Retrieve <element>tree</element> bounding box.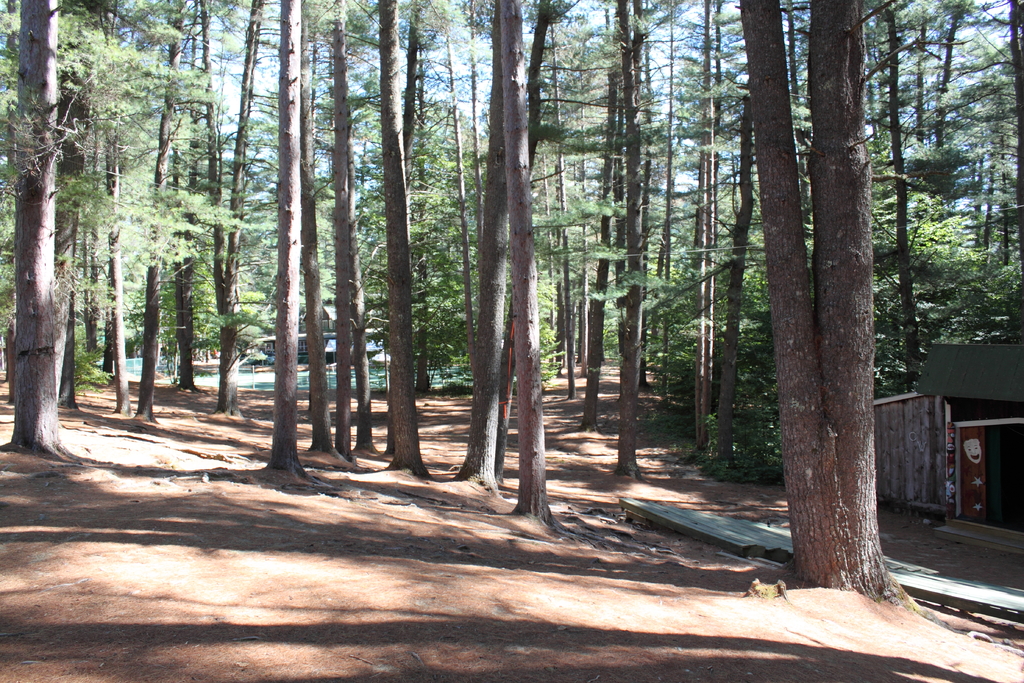
Bounding box: Rect(589, 41, 765, 472).
